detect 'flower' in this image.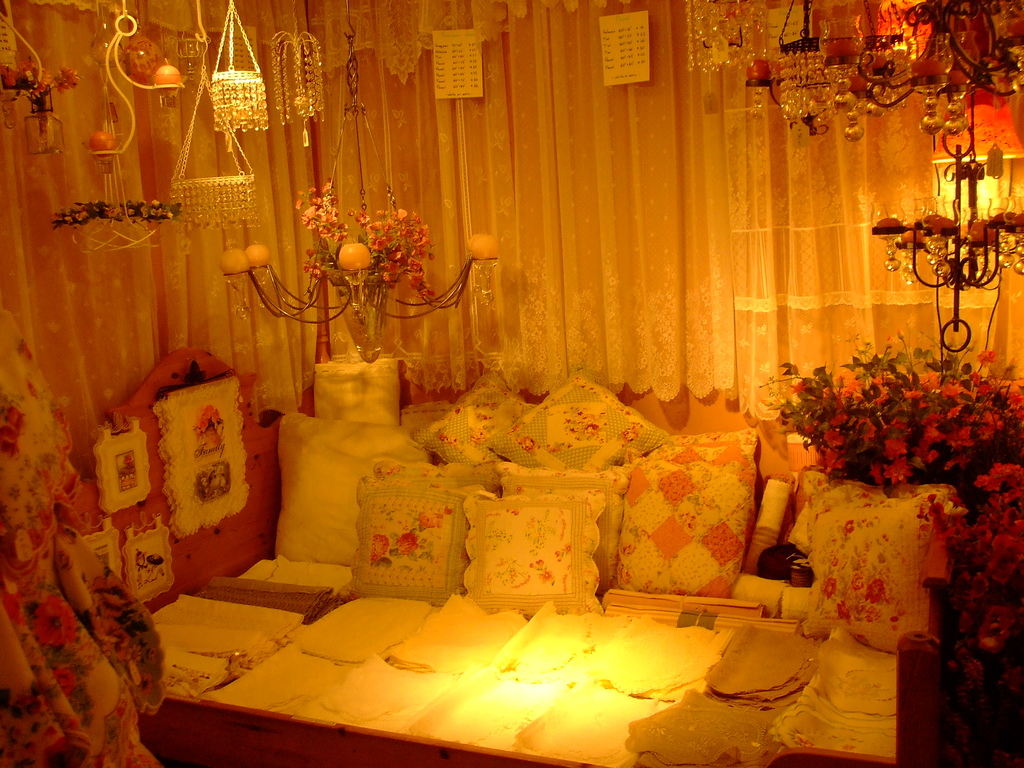
Detection: 445:506:451:514.
